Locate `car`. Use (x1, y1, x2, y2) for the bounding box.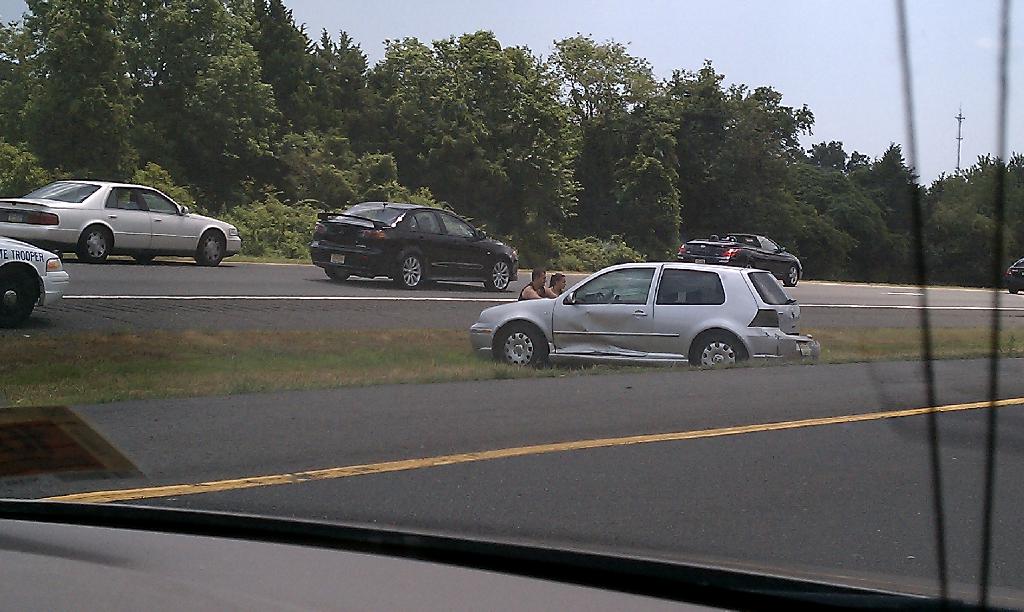
(471, 261, 824, 372).
